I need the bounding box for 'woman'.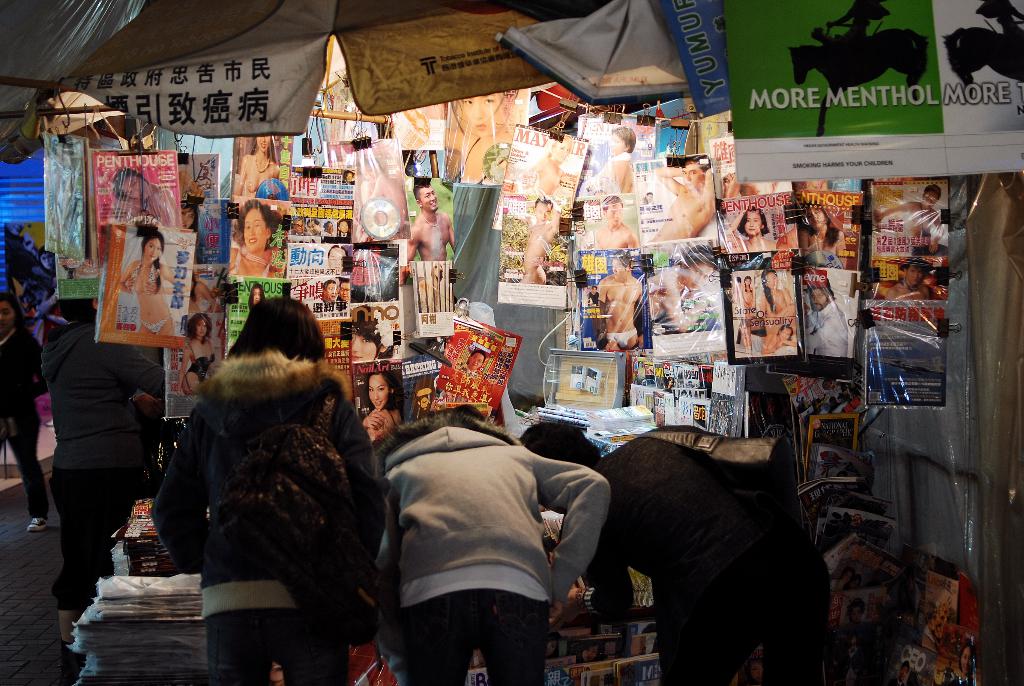
Here it is: l=372, t=411, r=612, b=685.
